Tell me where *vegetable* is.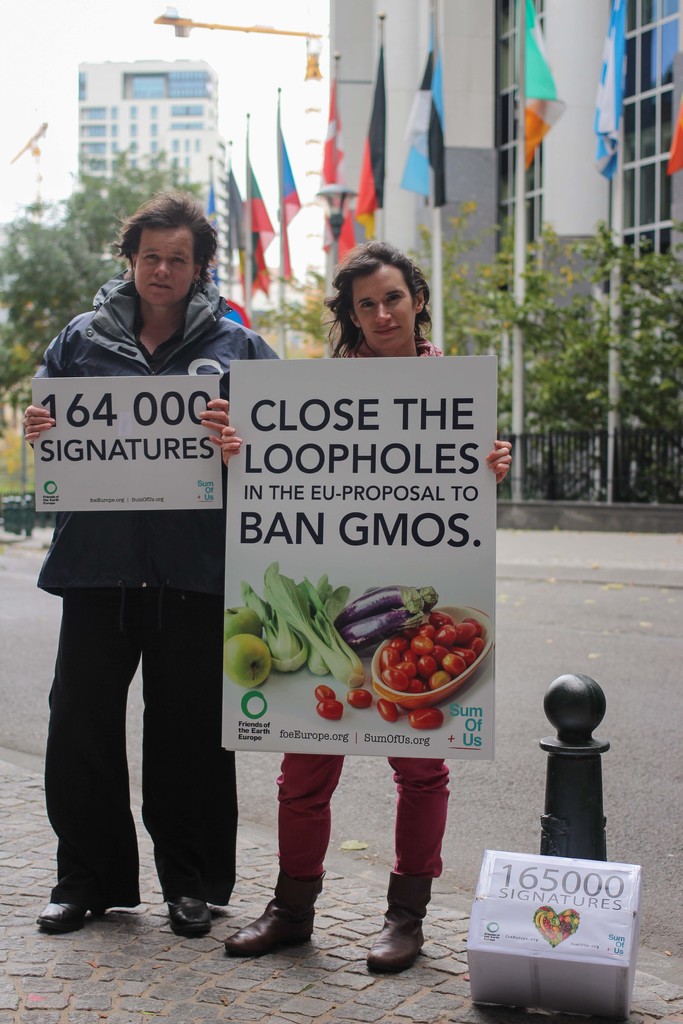
*vegetable* is at [316, 687, 344, 720].
